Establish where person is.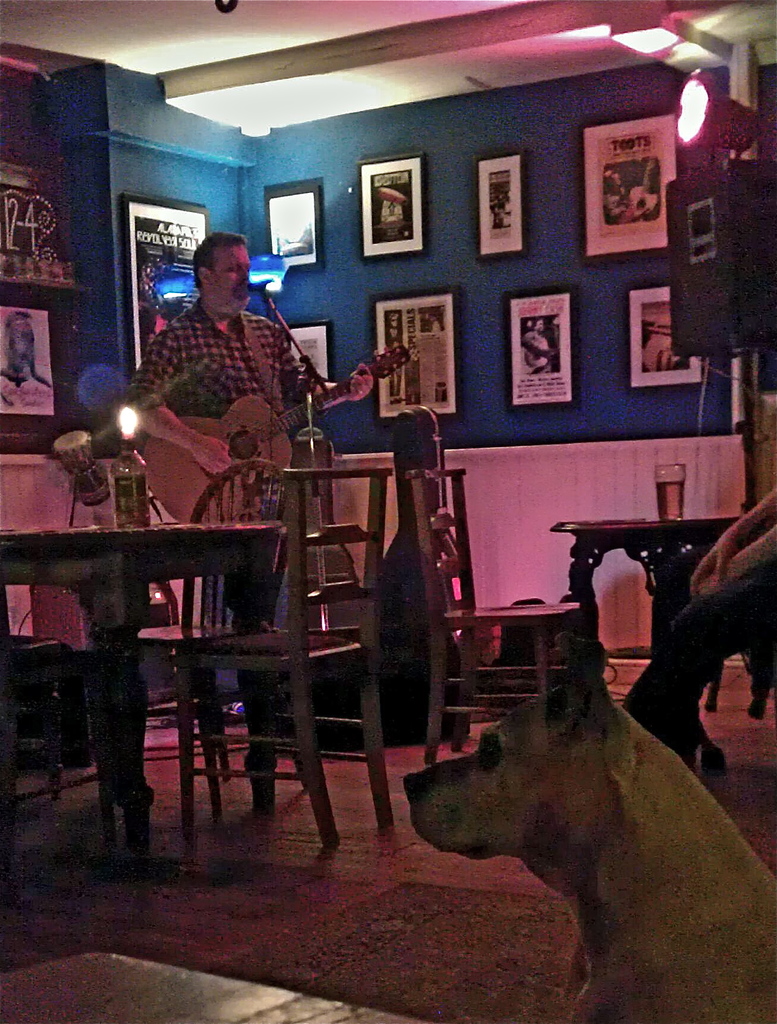
Established at (116, 227, 377, 719).
